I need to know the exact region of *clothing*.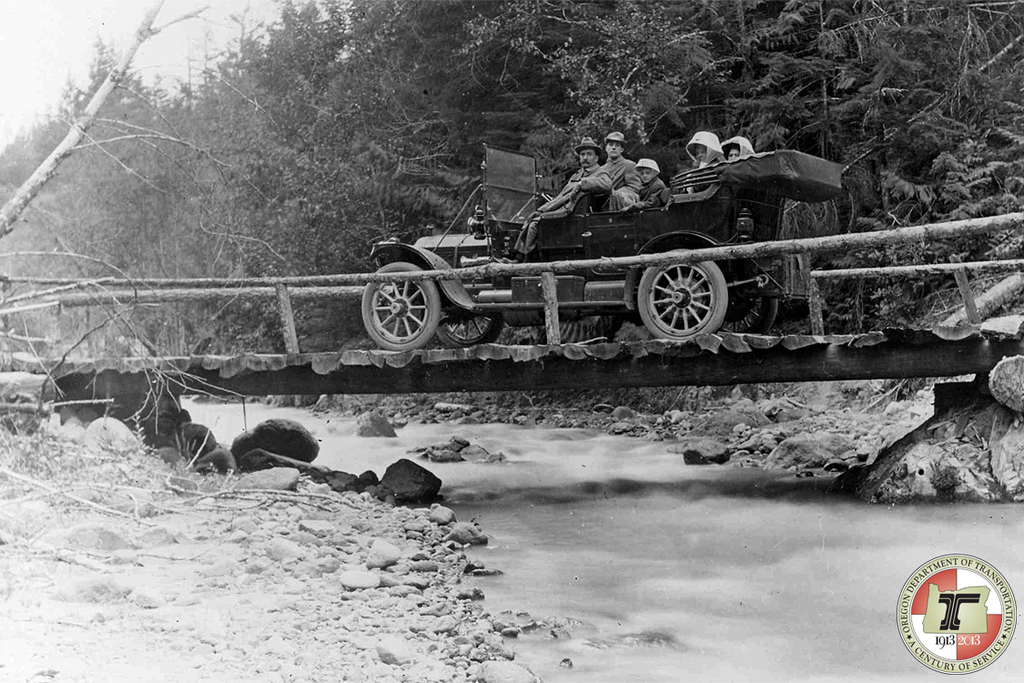
Region: (left=515, top=164, right=608, bottom=255).
